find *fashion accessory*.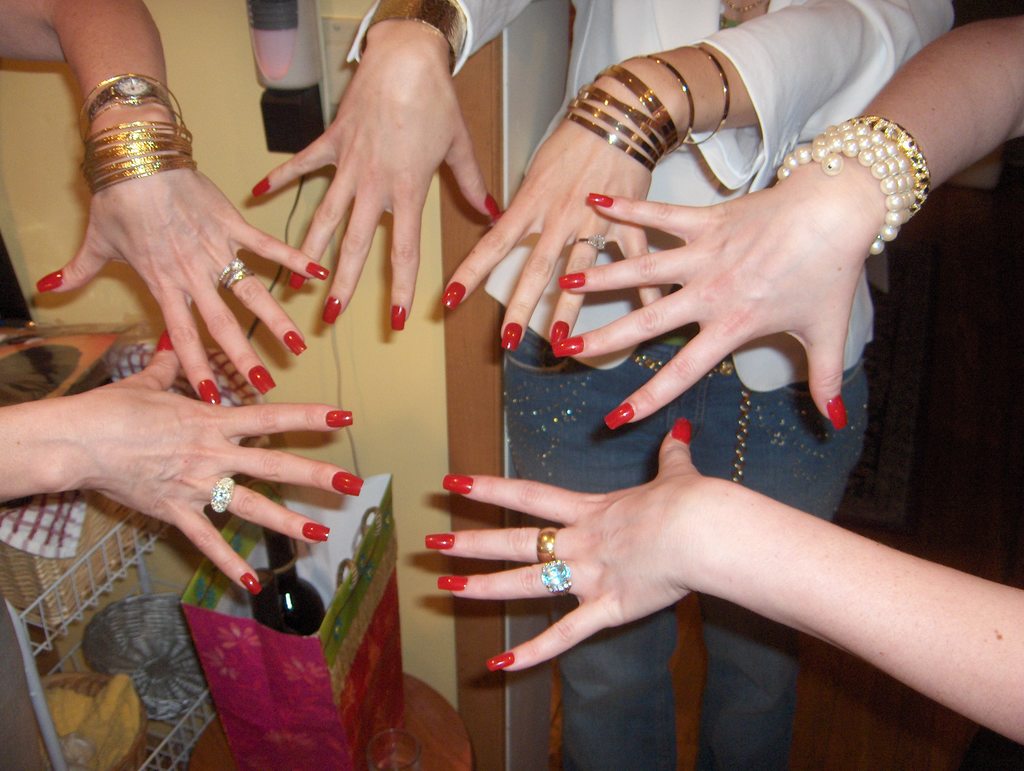
pyautogui.locateOnScreen(90, 75, 177, 127).
